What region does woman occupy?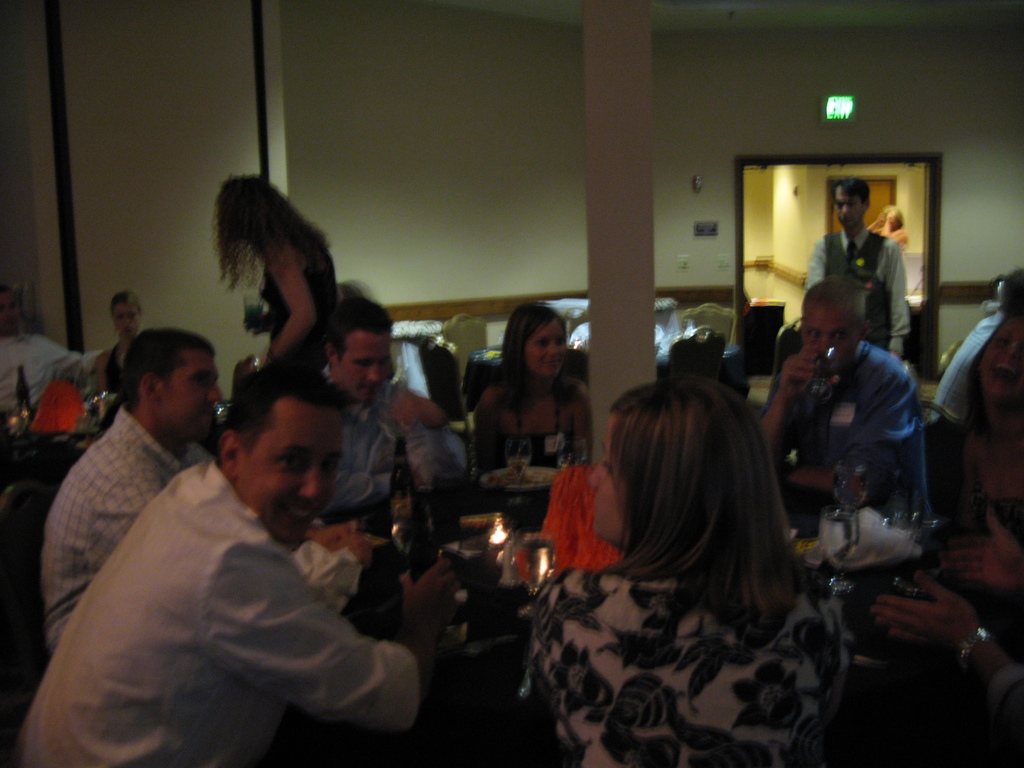
bbox=[211, 165, 340, 387].
